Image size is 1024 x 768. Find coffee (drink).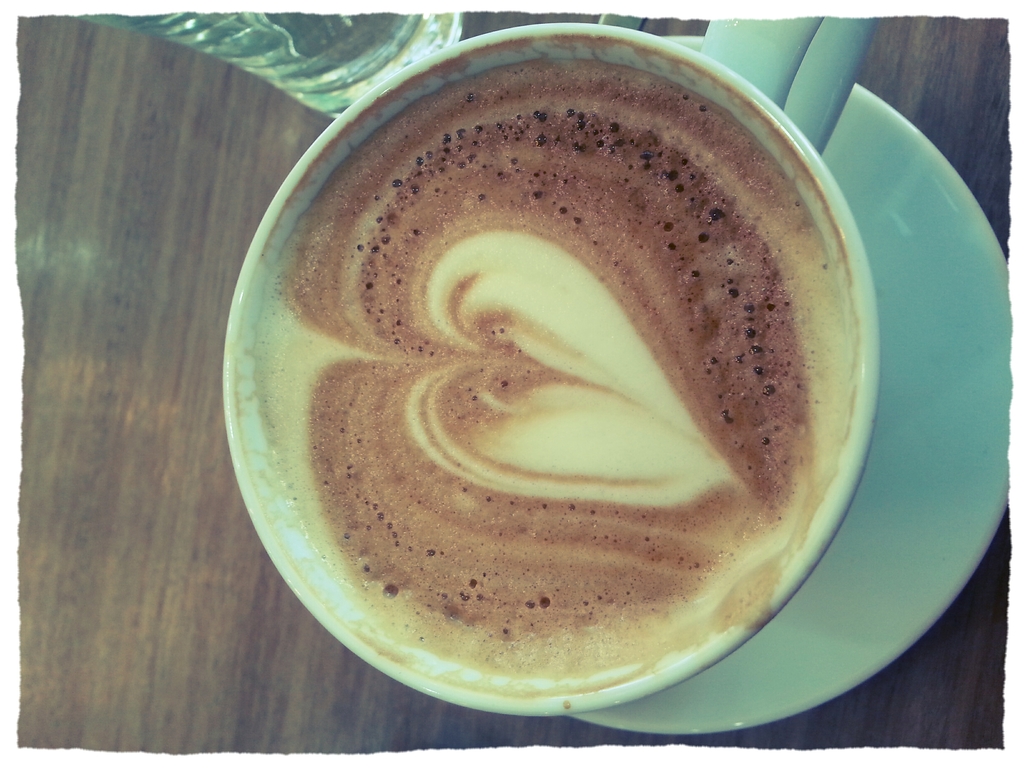
241,56,849,691.
